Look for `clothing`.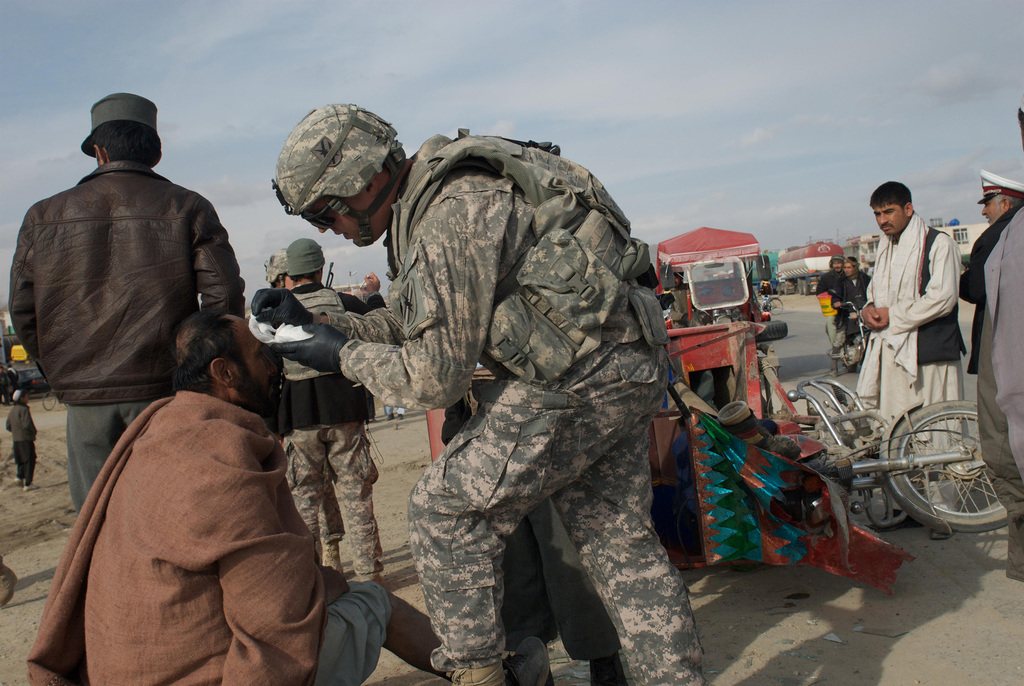
Found: locate(246, 277, 388, 588).
